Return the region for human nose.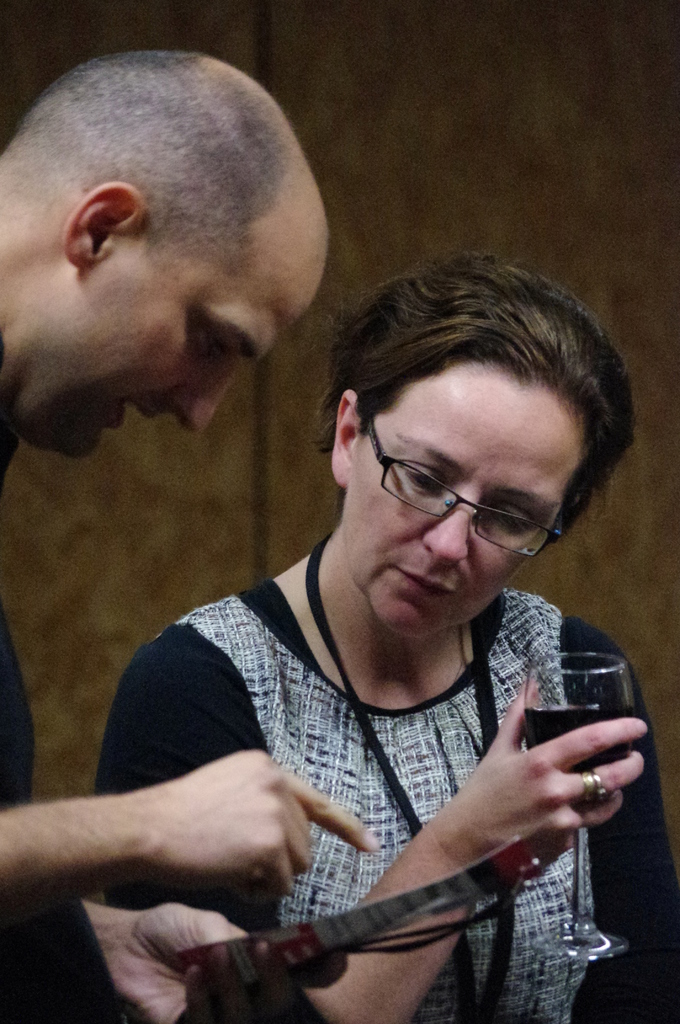
166,369,238,438.
